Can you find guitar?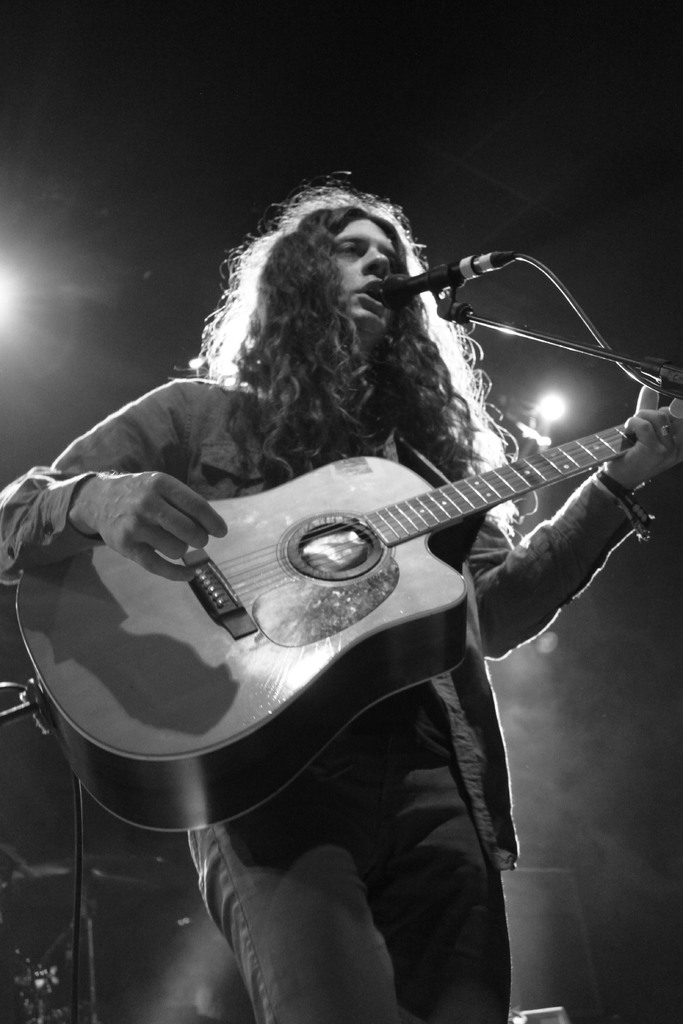
Yes, bounding box: bbox(68, 310, 656, 847).
